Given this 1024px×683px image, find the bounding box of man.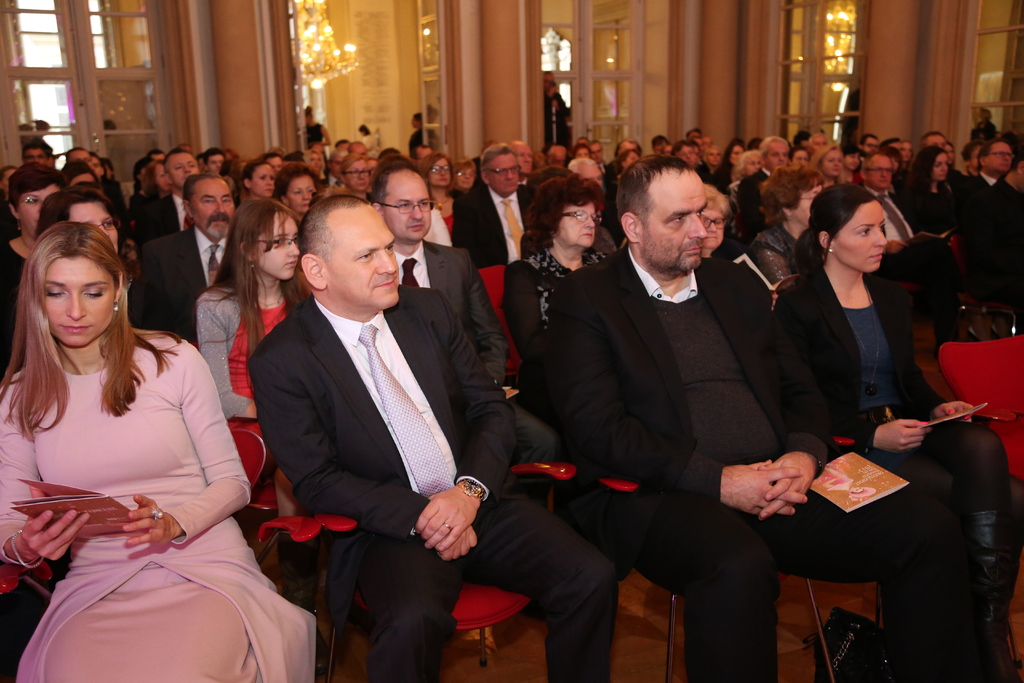
box=[567, 154, 601, 193].
